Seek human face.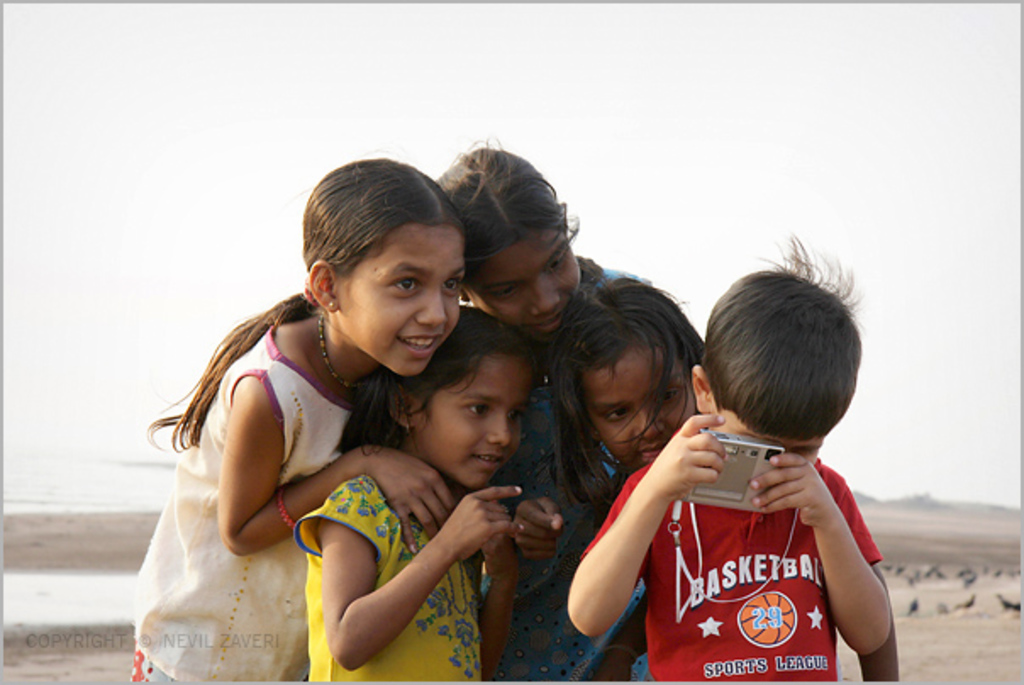
box=[332, 229, 490, 365].
